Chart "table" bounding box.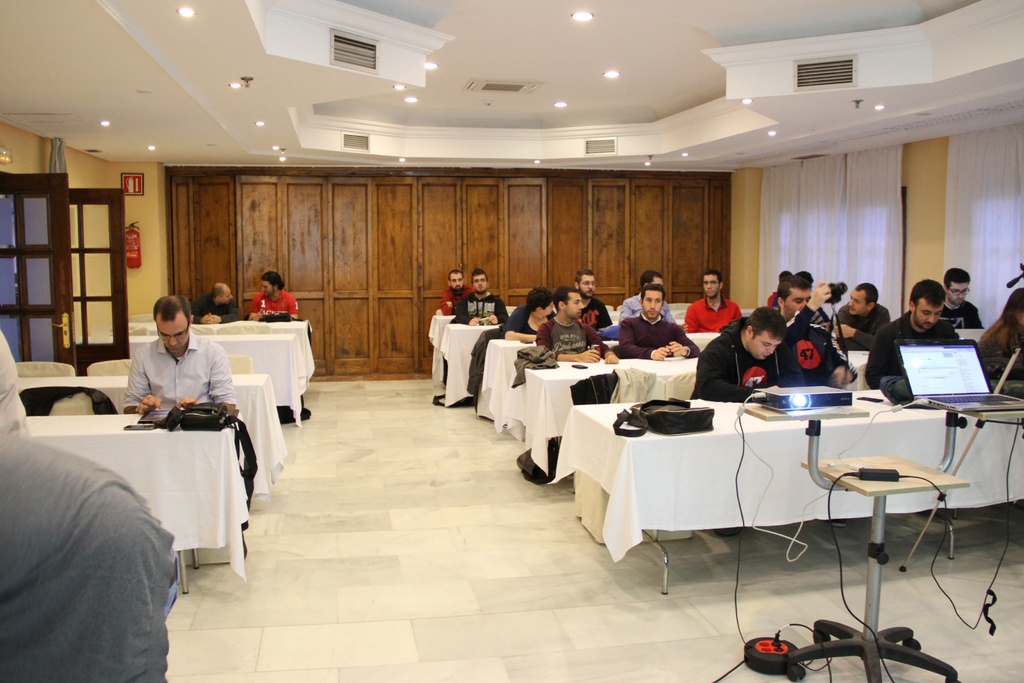
Charted: select_region(426, 310, 514, 383).
